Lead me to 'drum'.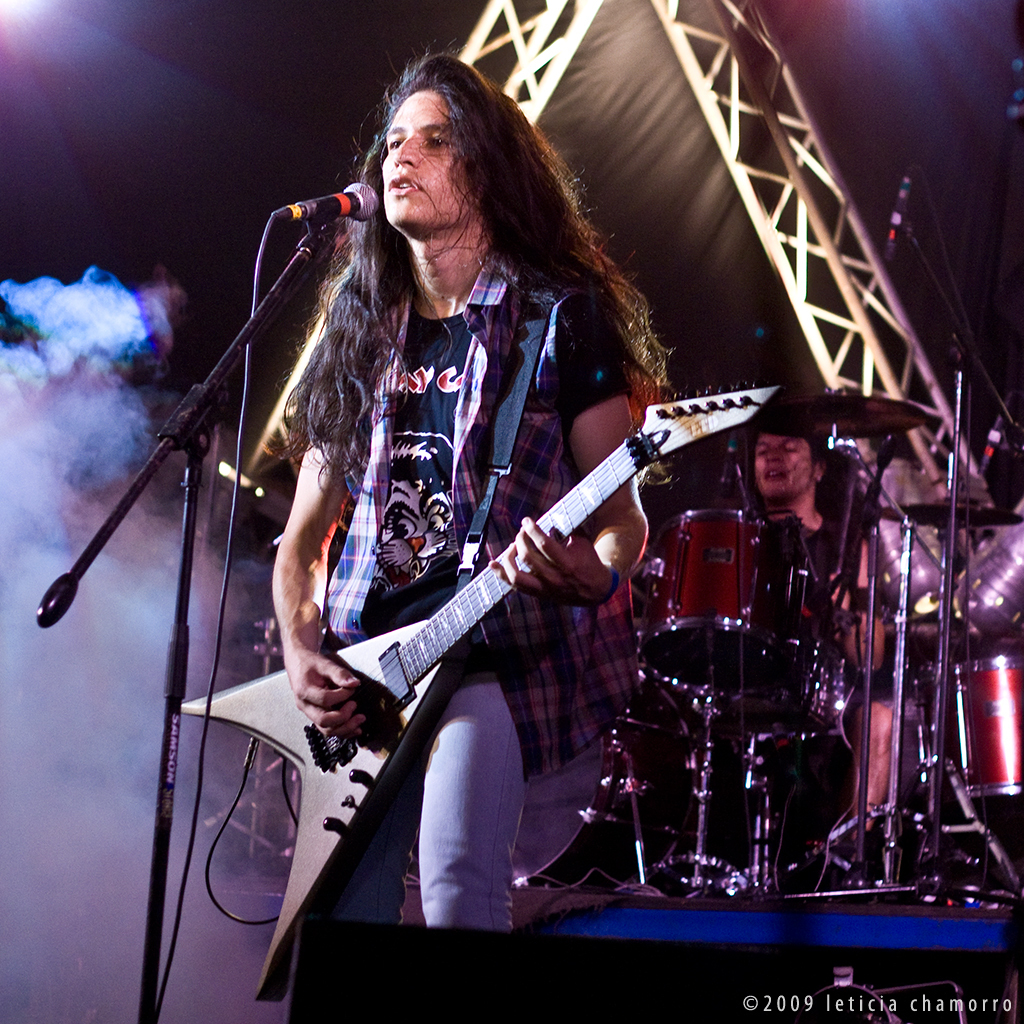
Lead to 916,658,1023,802.
